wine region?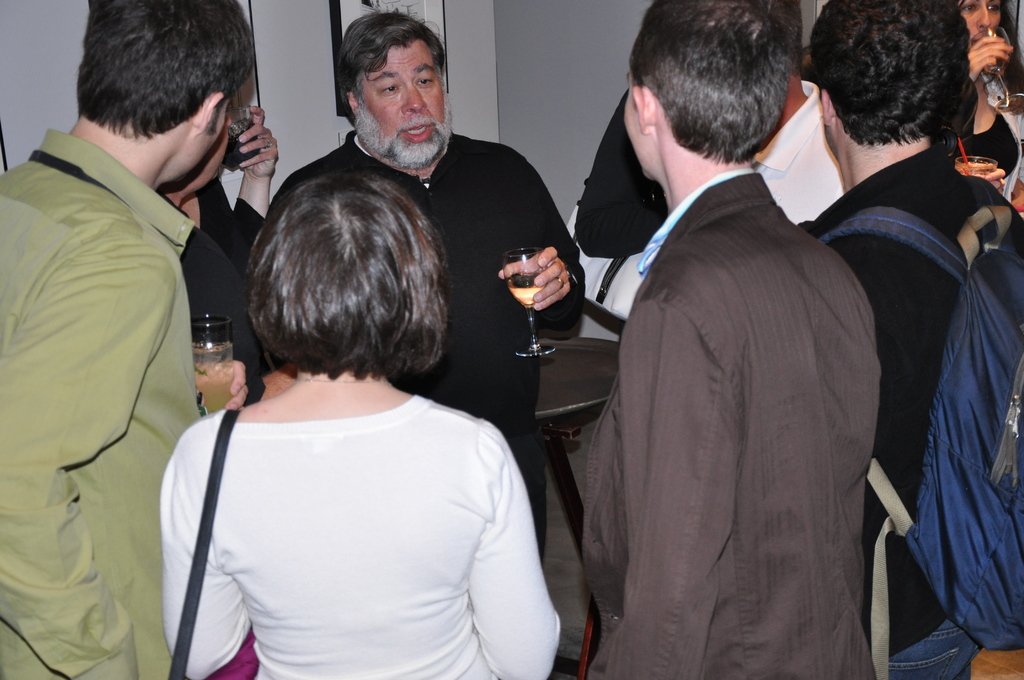
region(506, 271, 547, 309)
